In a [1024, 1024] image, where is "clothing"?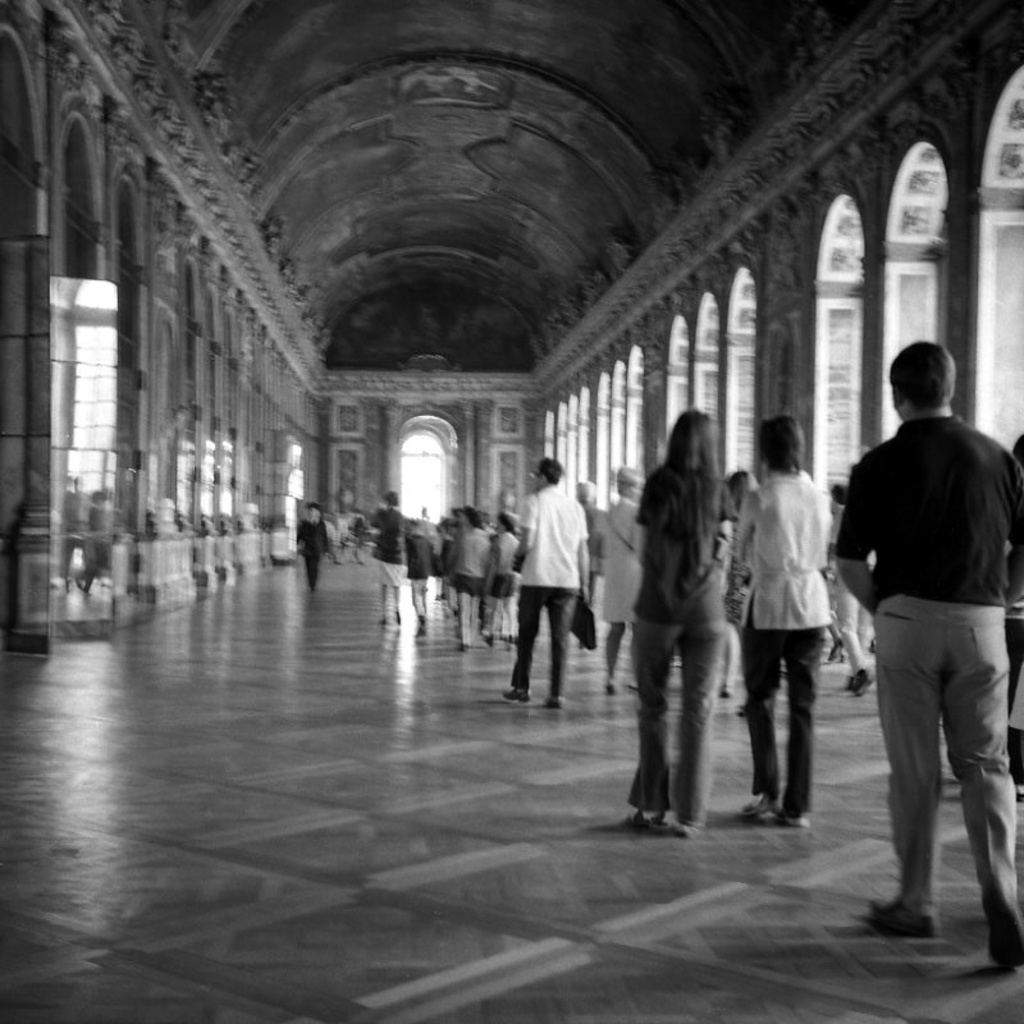
pyautogui.locateOnScreen(513, 486, 572, 591).
